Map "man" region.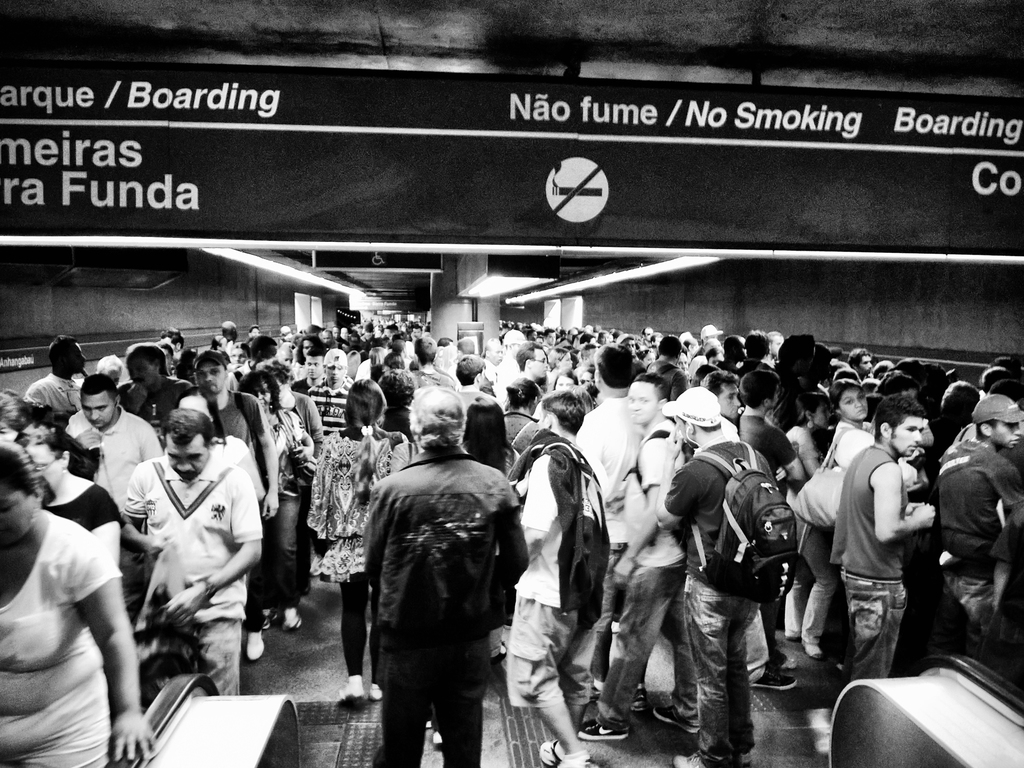
Mapped to (x1=343, y1=405, x2=540, y2=767).
